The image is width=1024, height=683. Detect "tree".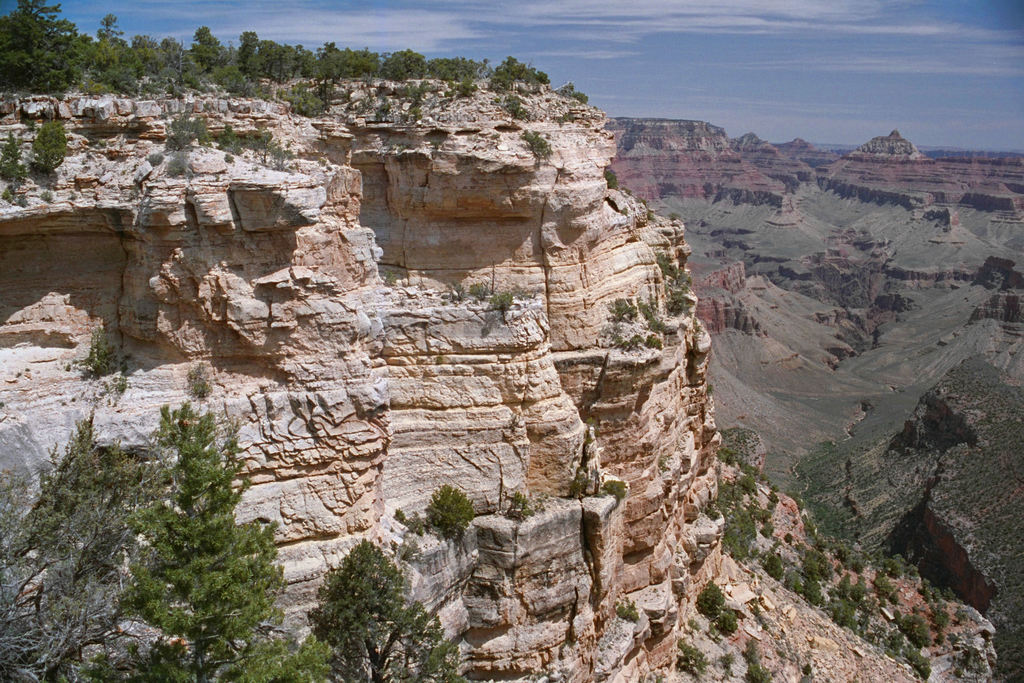
Detection: 292 533 429 661.
